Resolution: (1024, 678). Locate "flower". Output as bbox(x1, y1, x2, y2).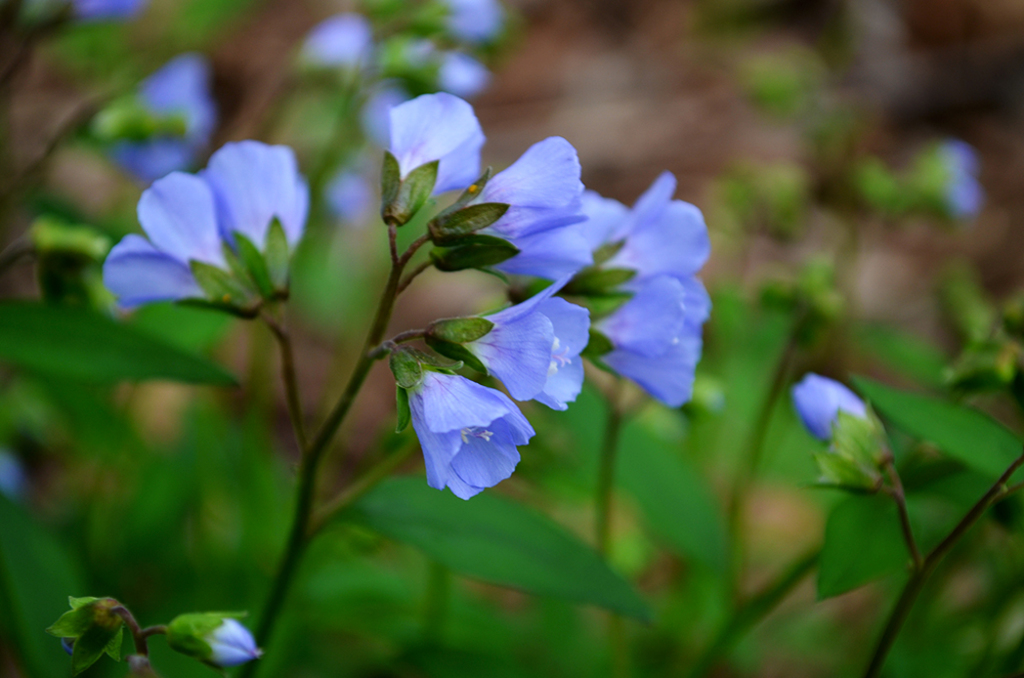
bbox(499, 185, 633, 282).
